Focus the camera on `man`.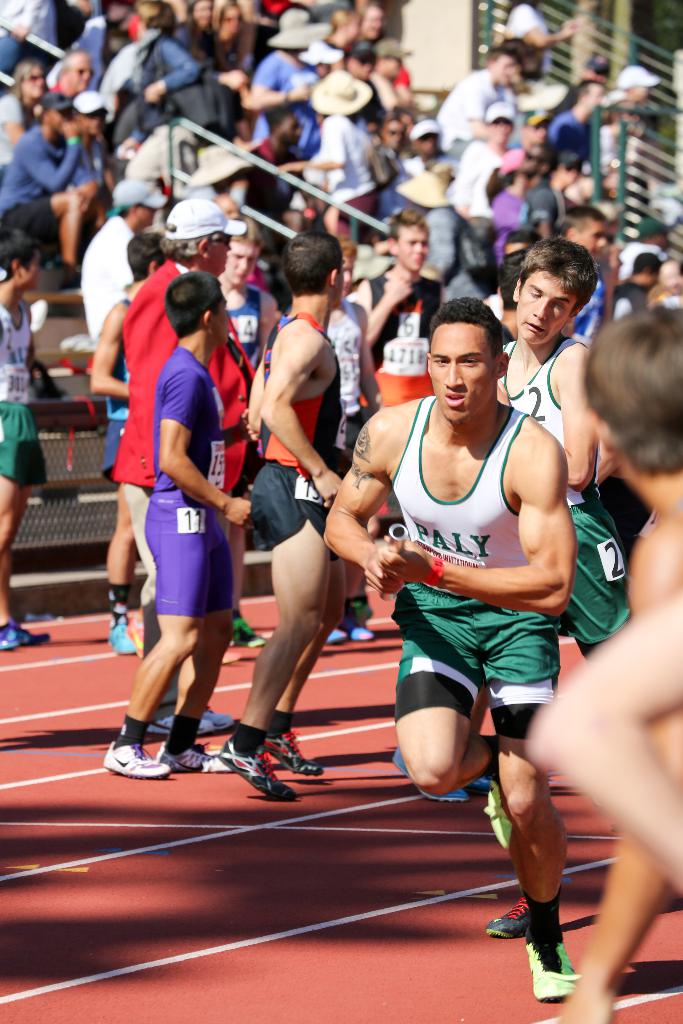
Focus region: box=[554, 301, 682, 1023].
